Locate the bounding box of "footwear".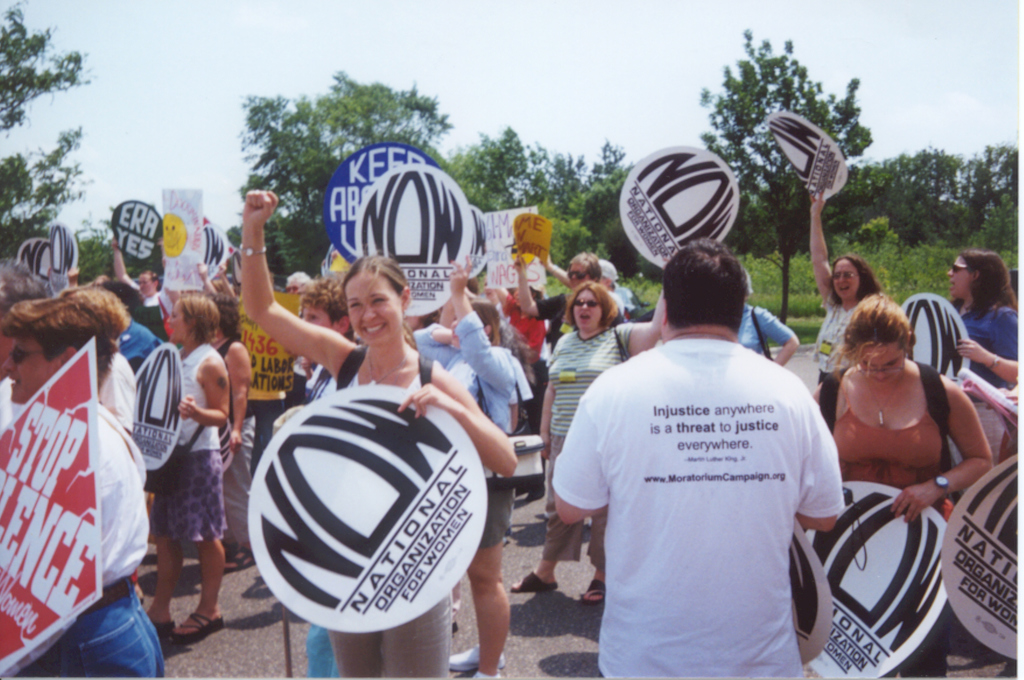
Bounding box: rect(220, 543, 260, 573).
